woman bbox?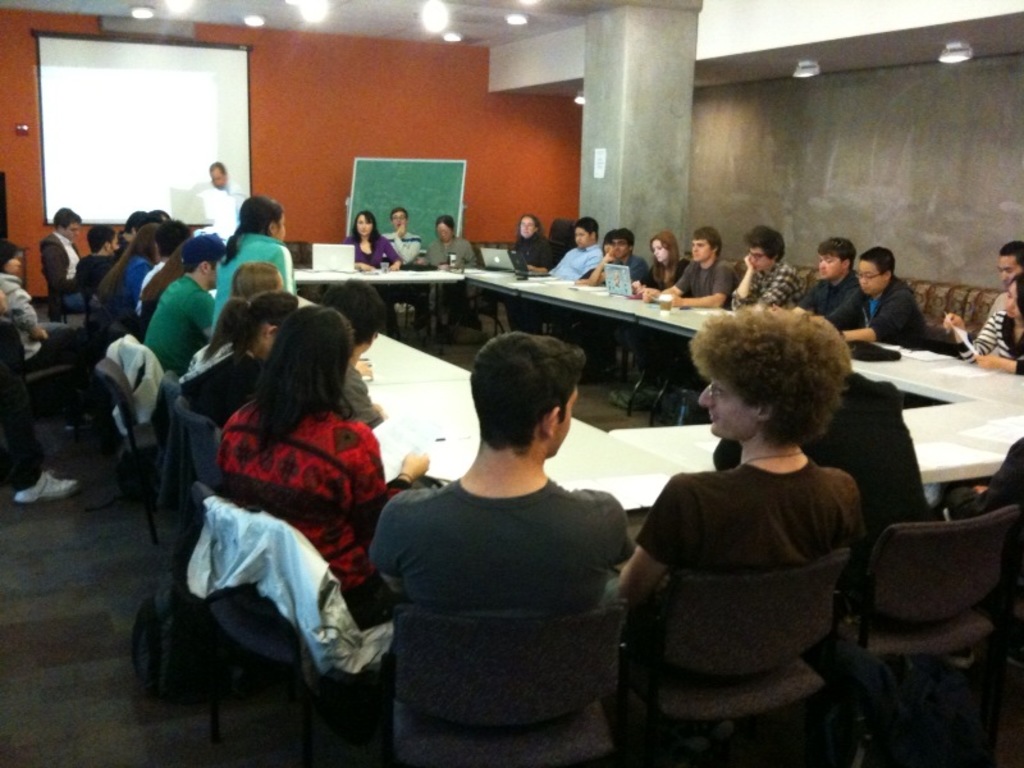
[424, 214, 477, 342]
